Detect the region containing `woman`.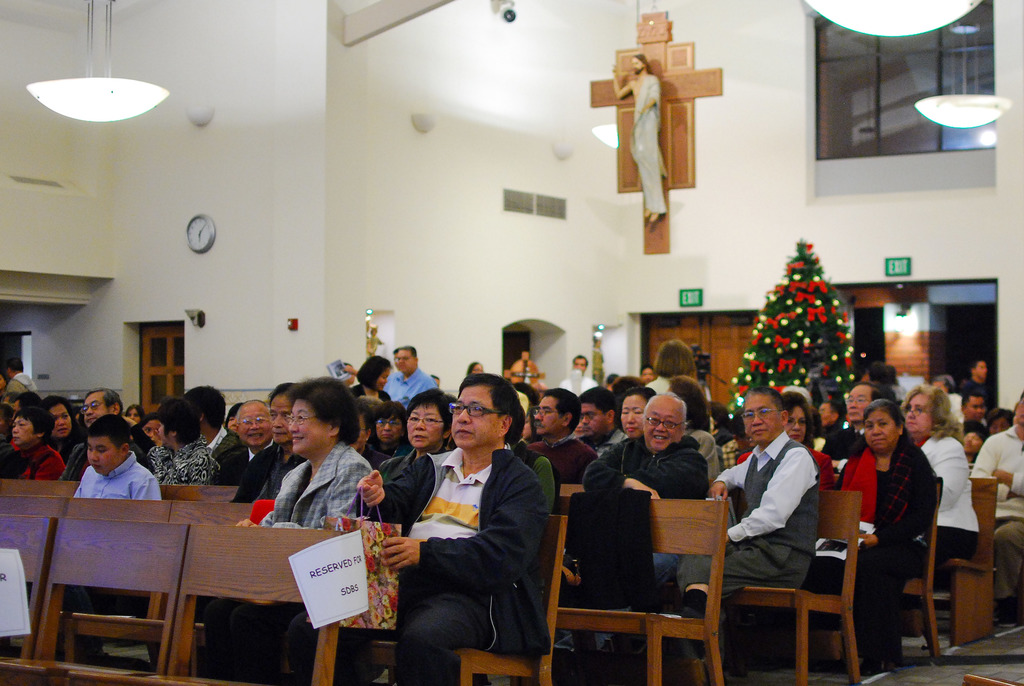
Rect(352, 353, 393, 404).
